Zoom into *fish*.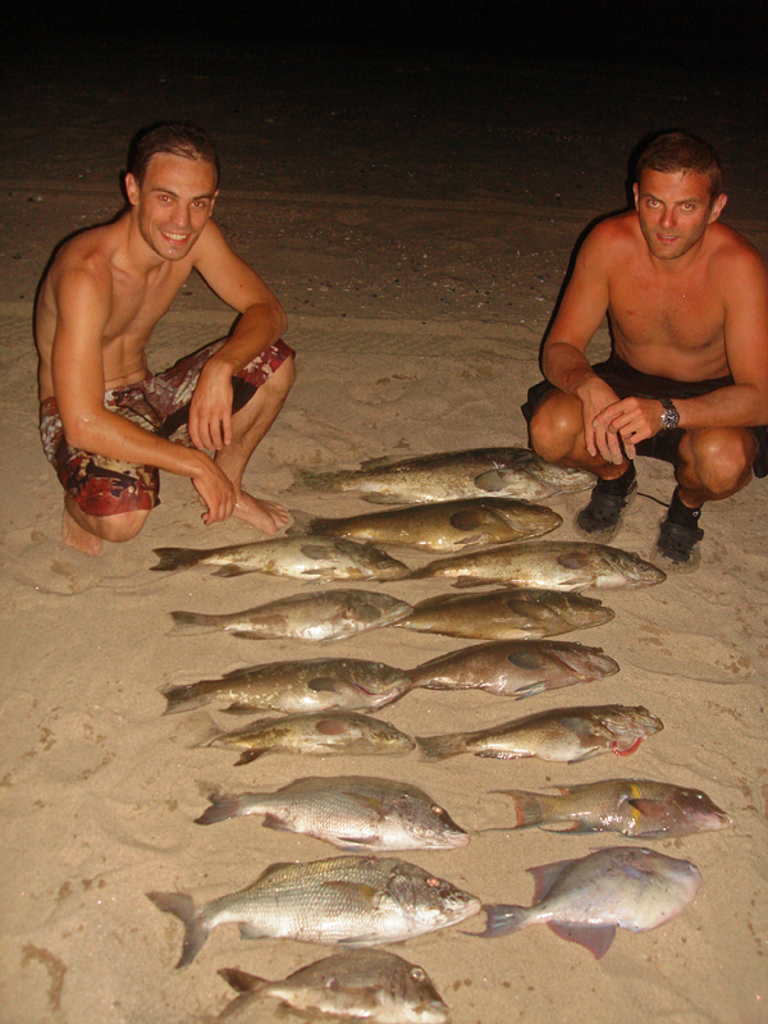
Zoom target: x1=150, y1=530, x2=412, y2=576.
